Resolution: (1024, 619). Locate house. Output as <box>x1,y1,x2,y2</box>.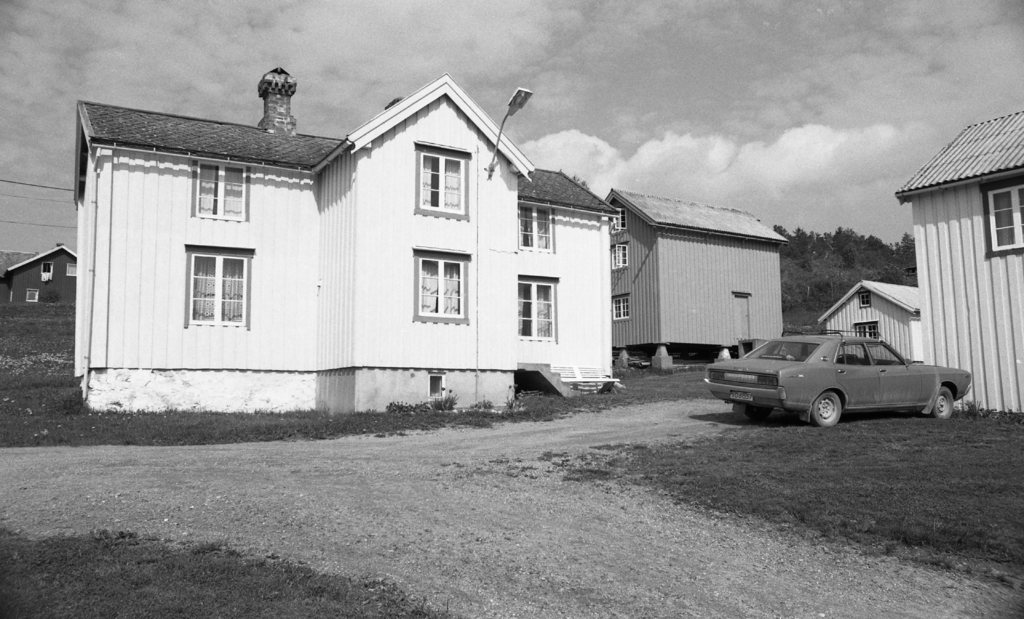
<box>4,241,85,310</box>.
